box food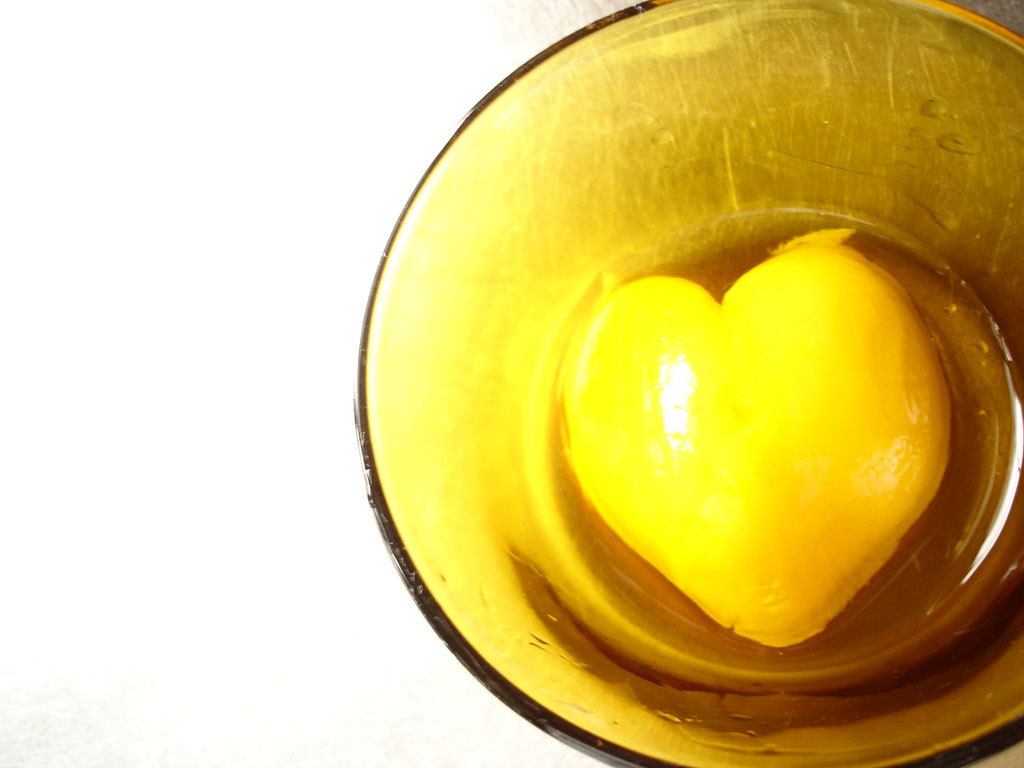
bbox=[435, 116, 1023, 661]
